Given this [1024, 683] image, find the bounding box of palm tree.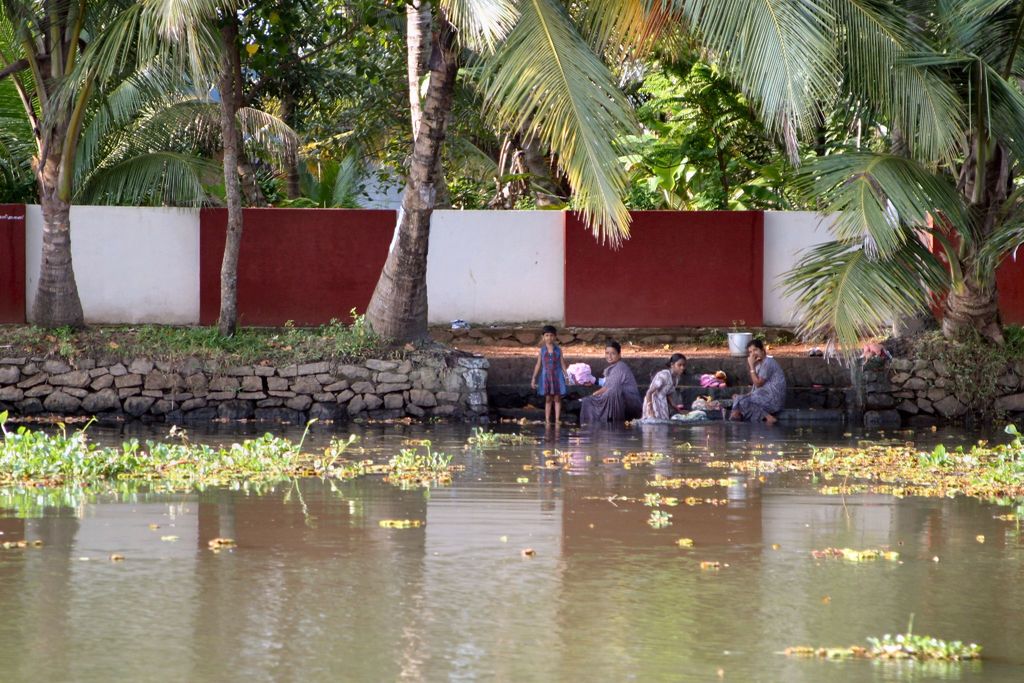
<bbox>621, 35, 764, 206</bbox>.
